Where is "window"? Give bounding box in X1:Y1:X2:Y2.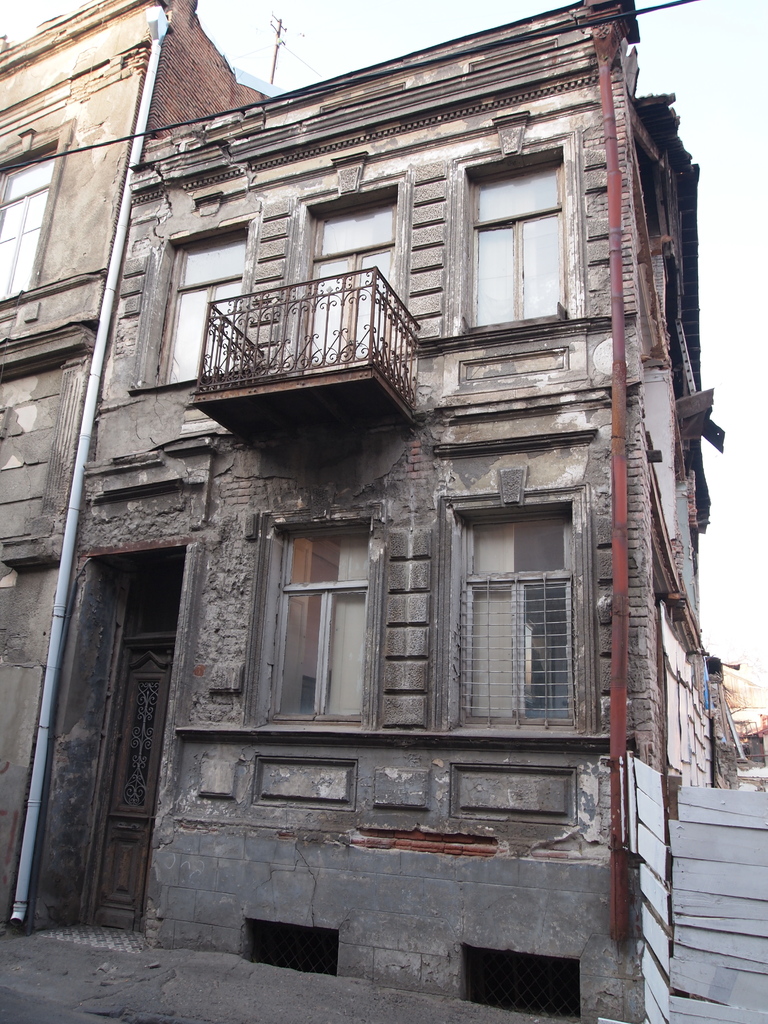
447:504:564:735.
